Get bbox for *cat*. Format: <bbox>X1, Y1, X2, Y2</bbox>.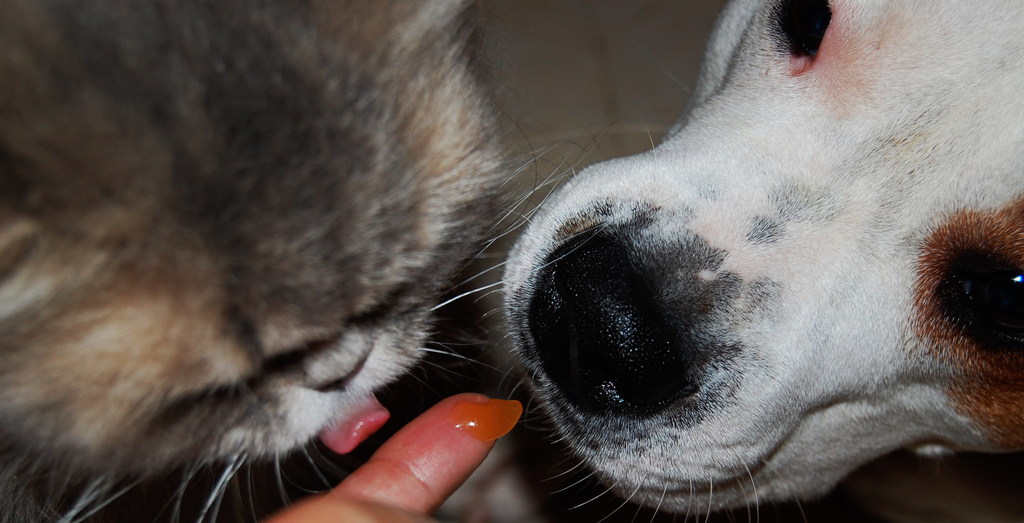
<bbox>0, 2, 614, 522</bbox>.
